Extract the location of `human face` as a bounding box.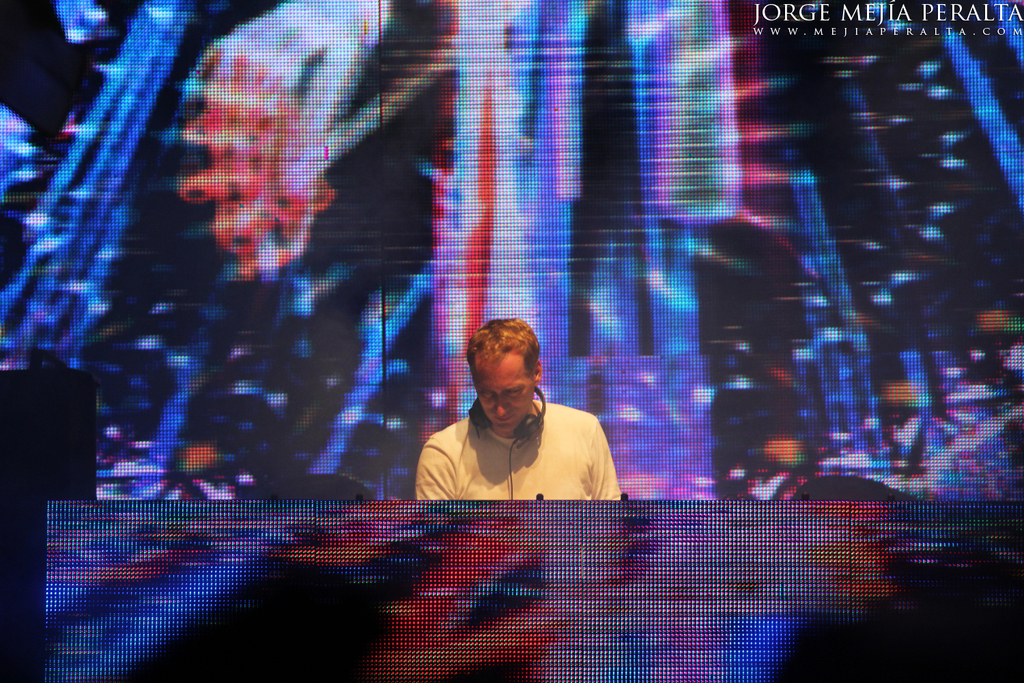
detection(473, 354, 535, 433).
